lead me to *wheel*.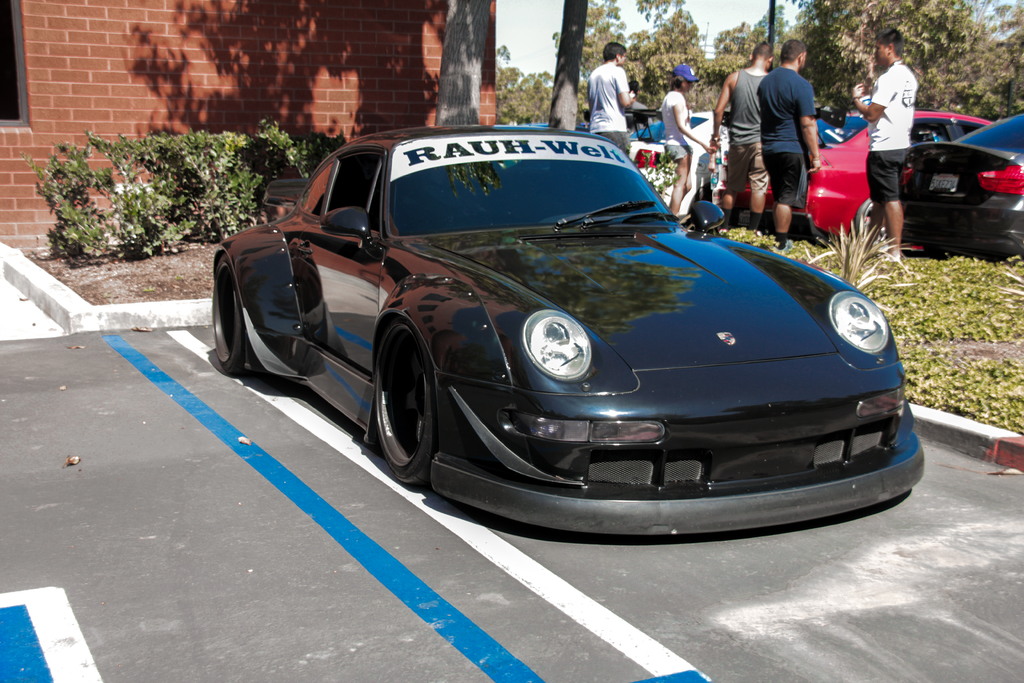
Lead to [x1=209, y1=252, x2=244, y2=373].
